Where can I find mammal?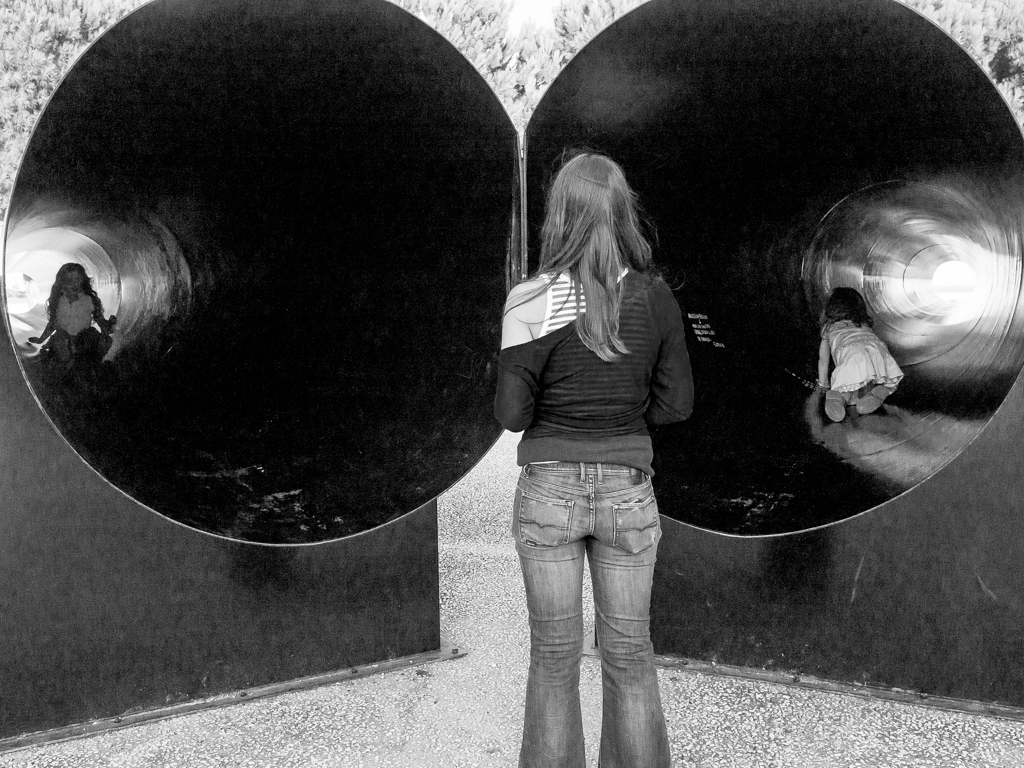
You can find it at bbox(816, 287, 903, 422).
